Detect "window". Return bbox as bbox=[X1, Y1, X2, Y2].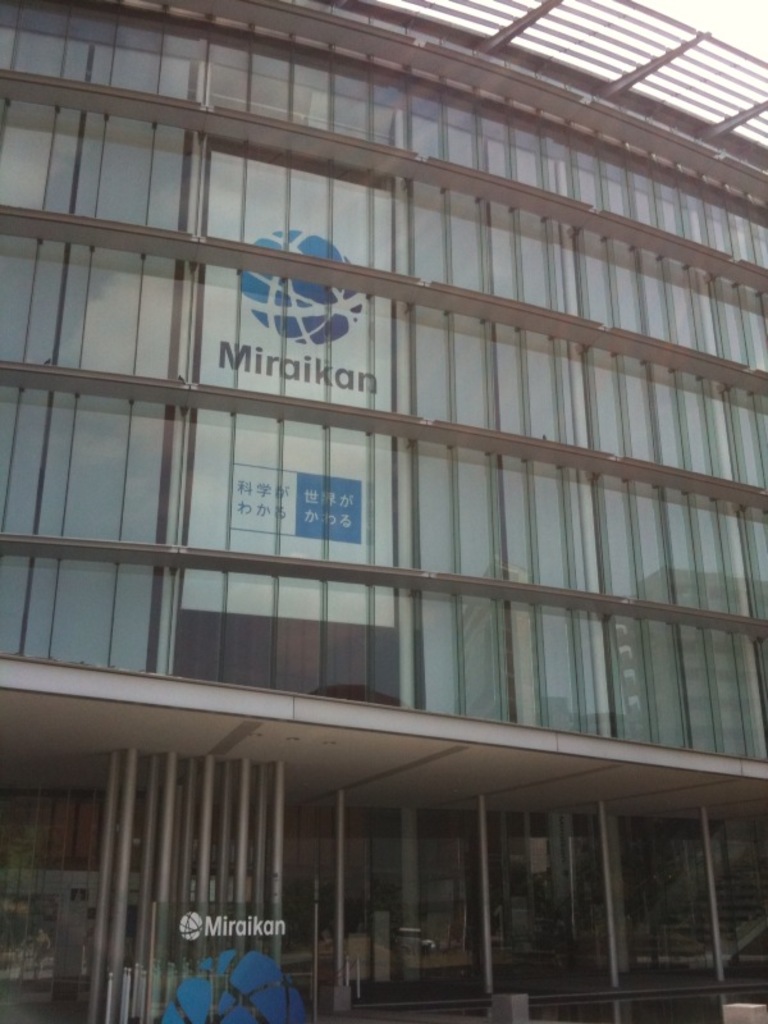
bbox=[23, 228, 204, 378].
